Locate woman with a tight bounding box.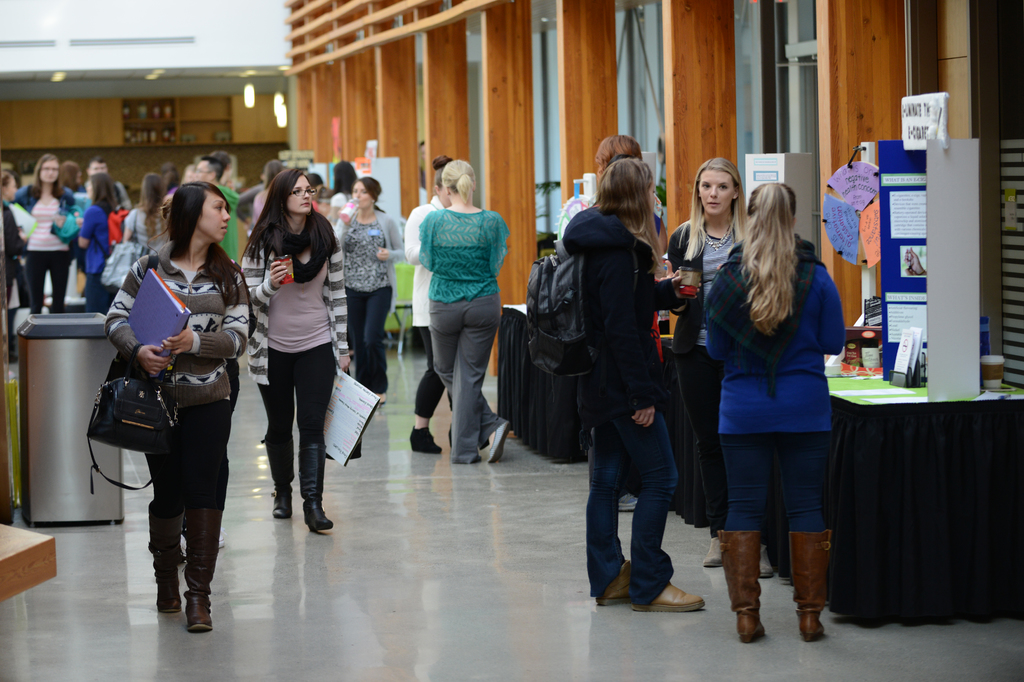
241,166,347,532.
